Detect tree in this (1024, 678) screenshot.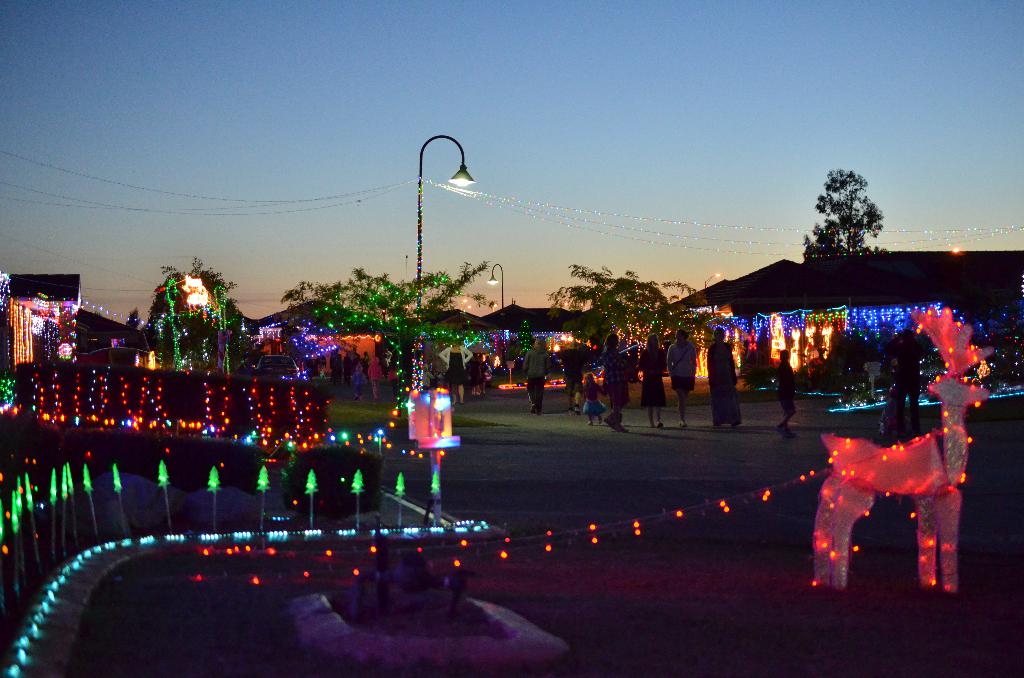
Detection: [left=275, top=263, right=498, bottom=331].
